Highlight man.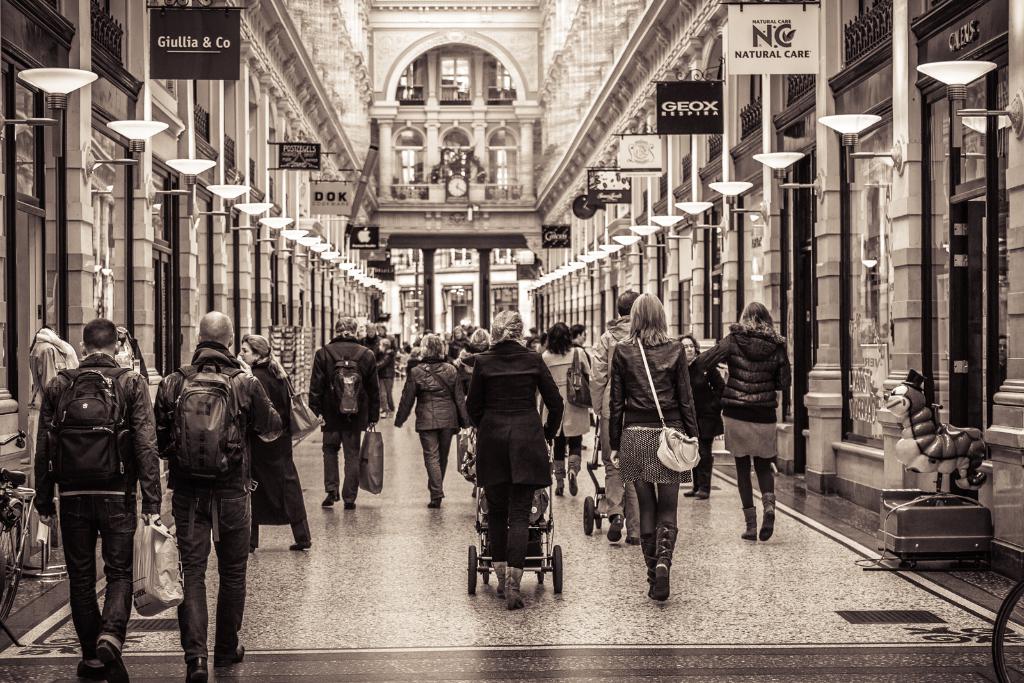
Highlighted region: 157,309,279,676.
